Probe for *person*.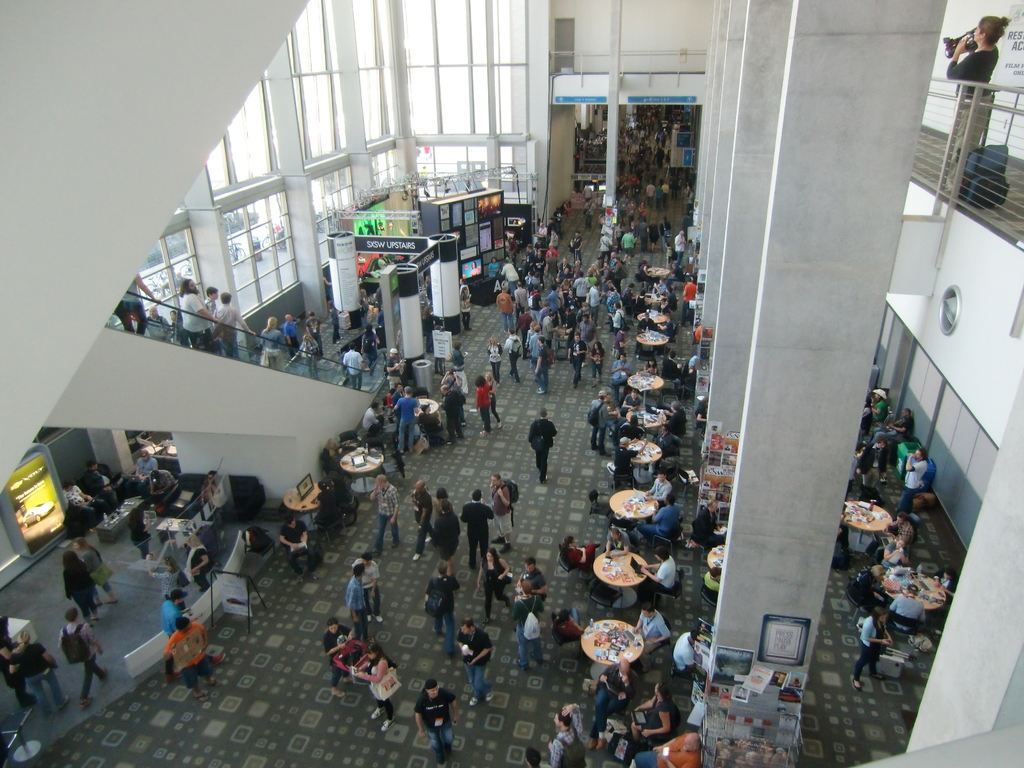
Probe result: {"x1": 589, "y1": 658, "x2": 637, "y2": 729}.
